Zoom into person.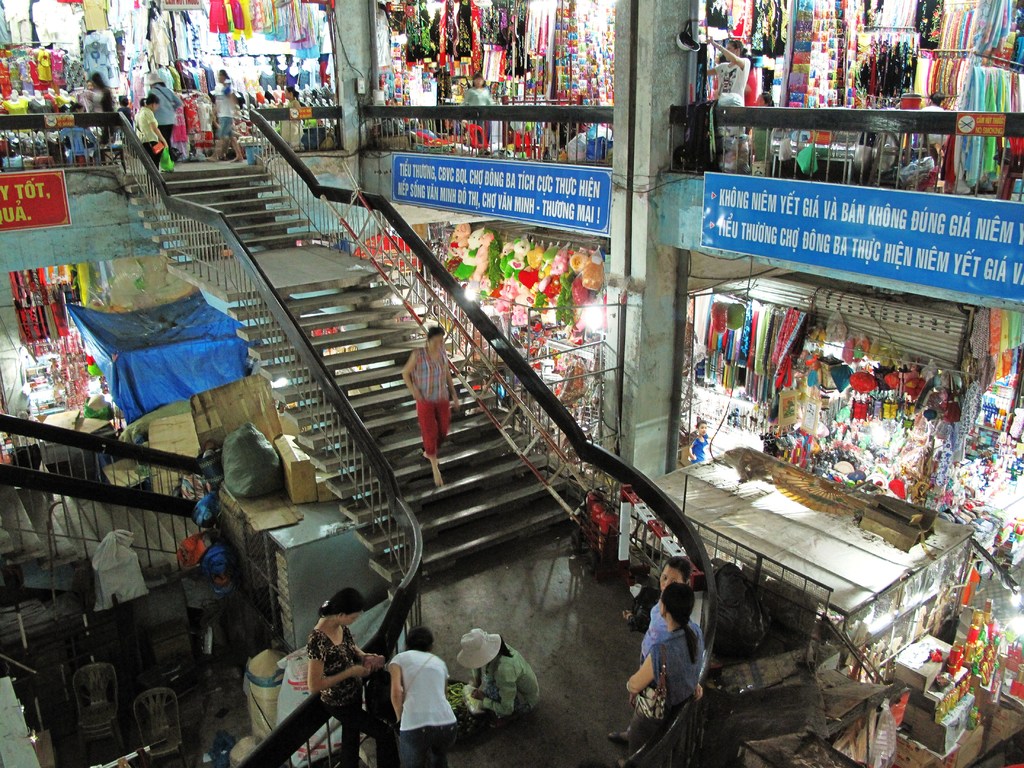
Zoom target: [449,621,546,762].
